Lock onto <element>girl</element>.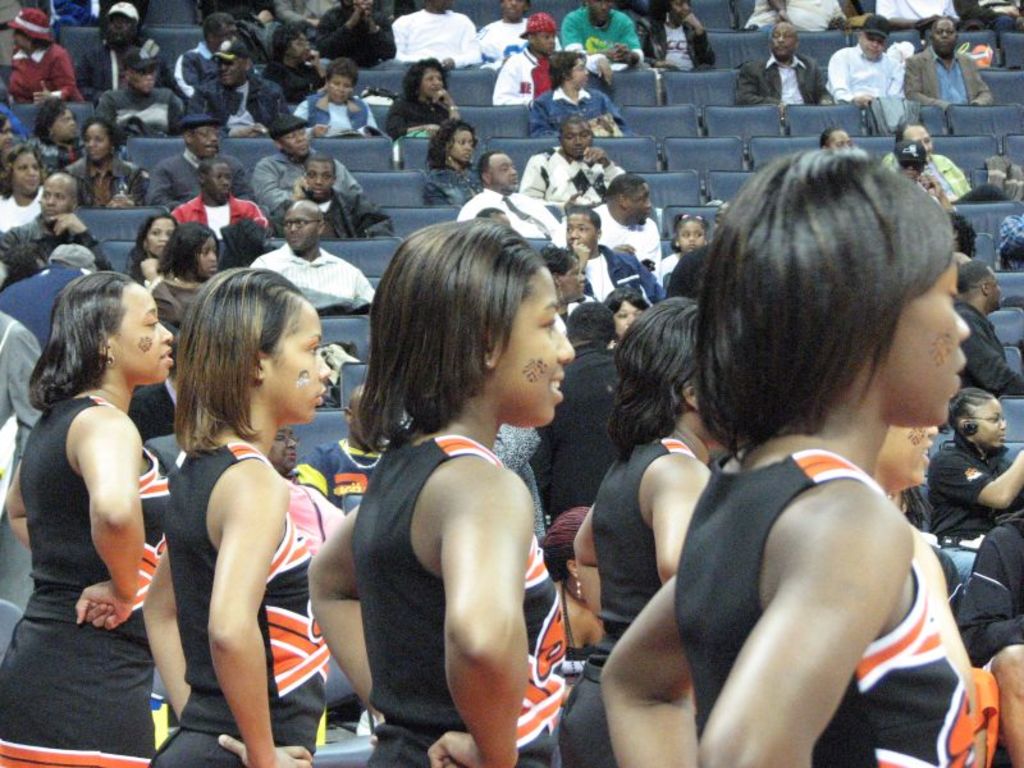
Locked: (x1=426, y1=119, x2=483, y2=198).
